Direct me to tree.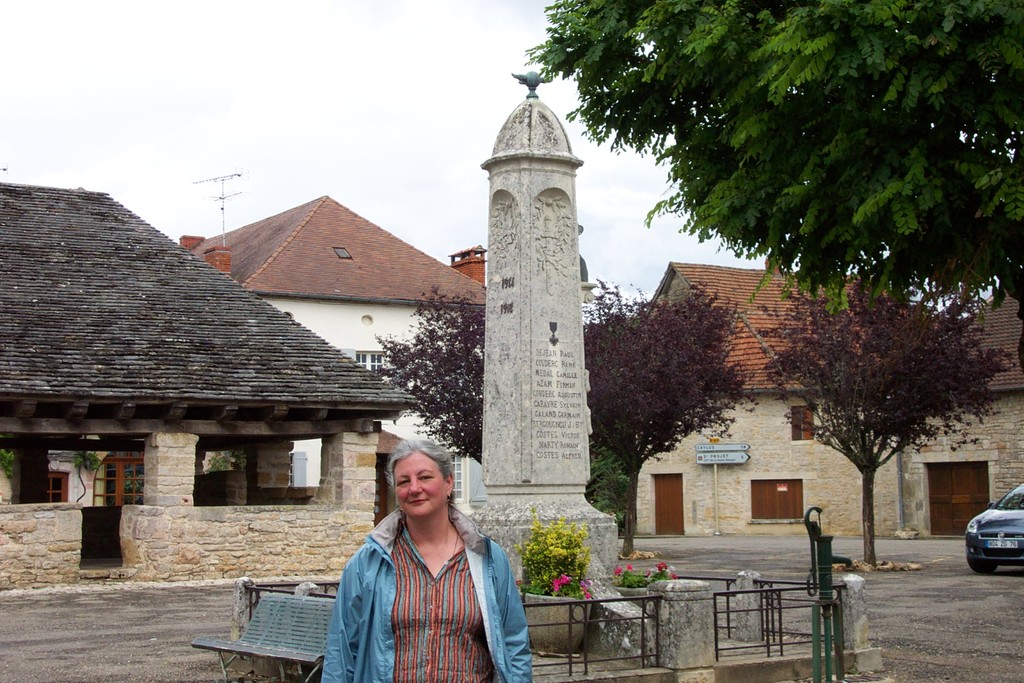
Direction: select_region(767, 246, 996, 548).
